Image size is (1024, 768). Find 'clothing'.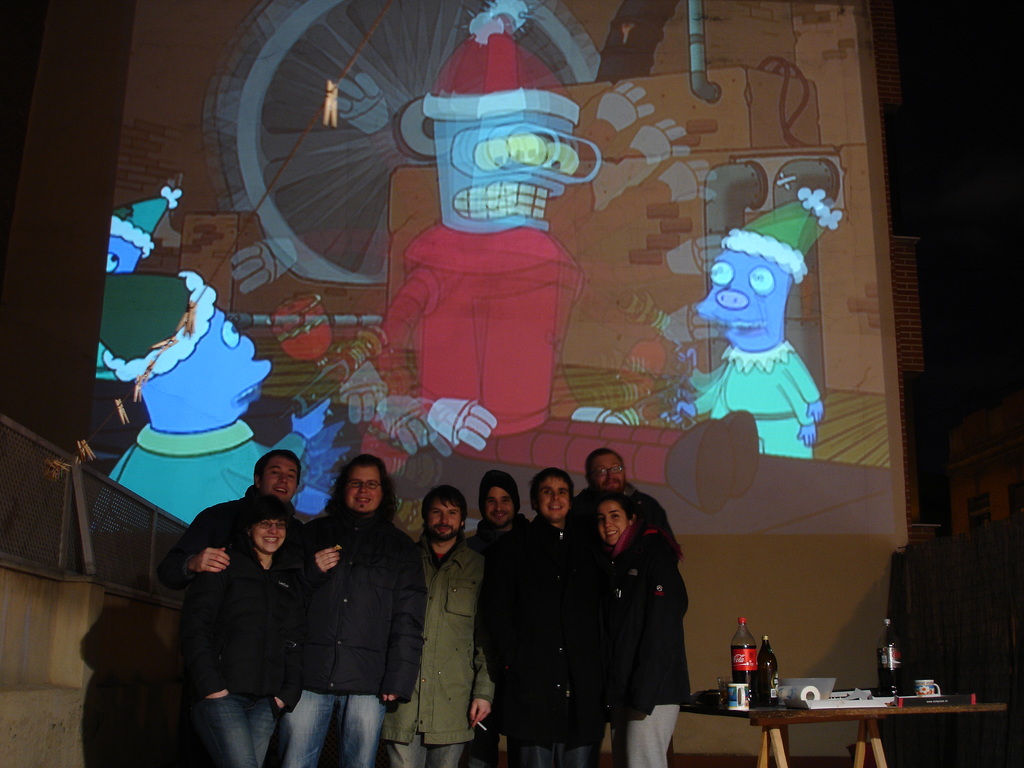
<region>178, 543, 309, 767</region>.
